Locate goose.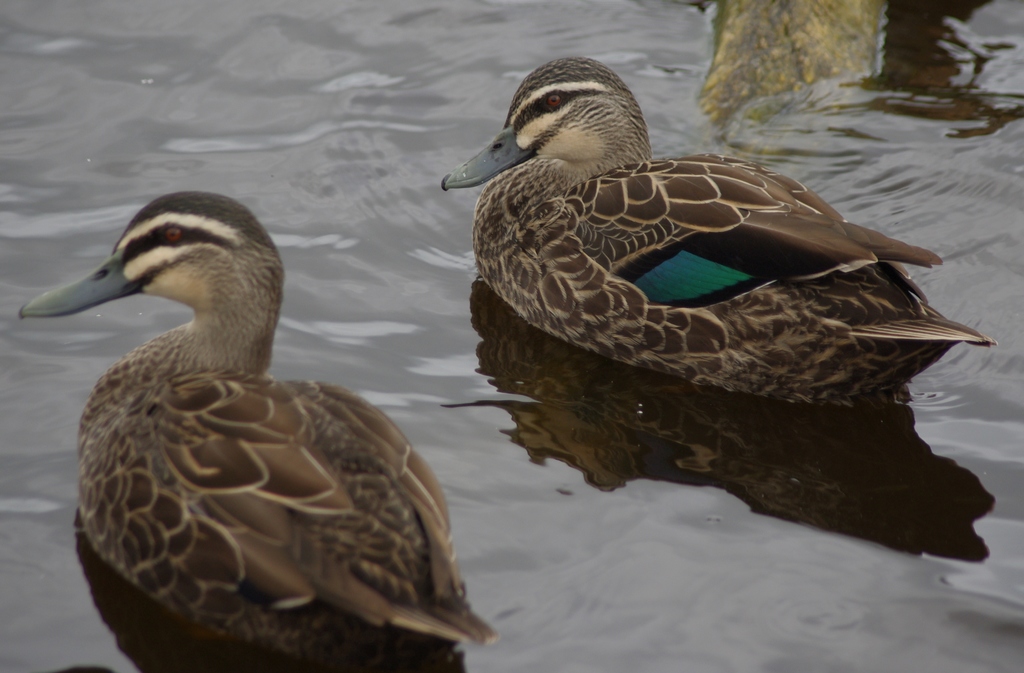
Bounding box: Rect(445, 58, 991, 406).
